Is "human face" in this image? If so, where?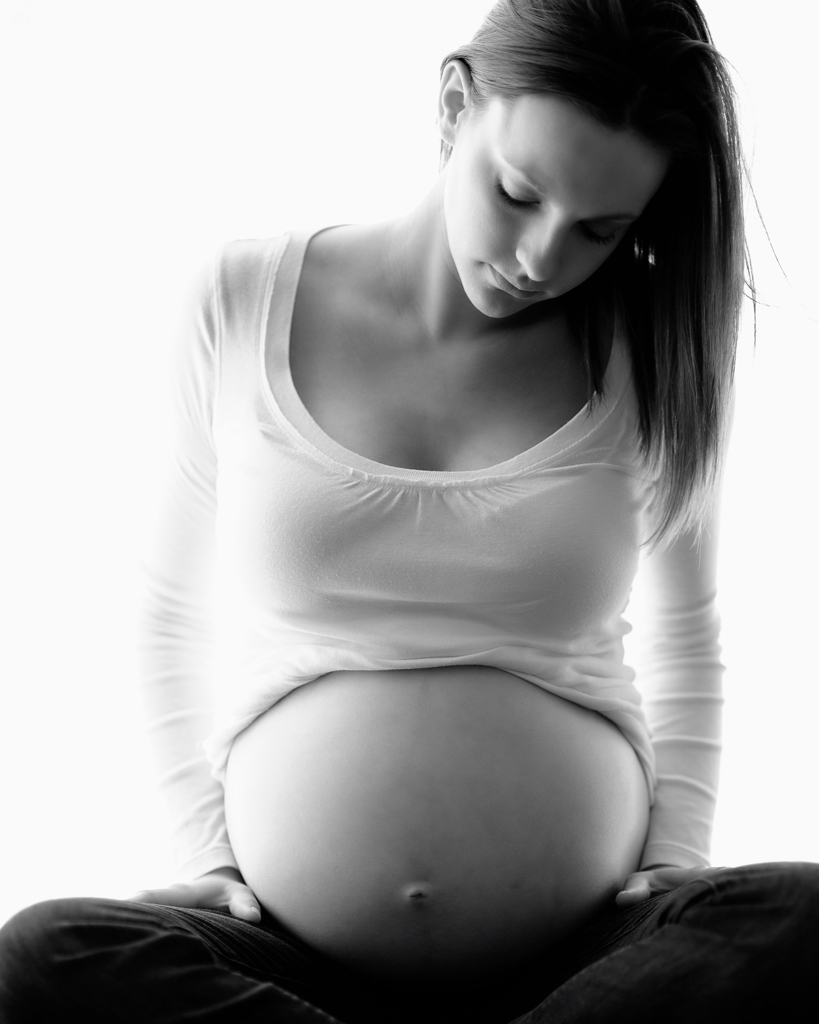
Yes, at x1=437 y1=93 x2=676 y2=319.
